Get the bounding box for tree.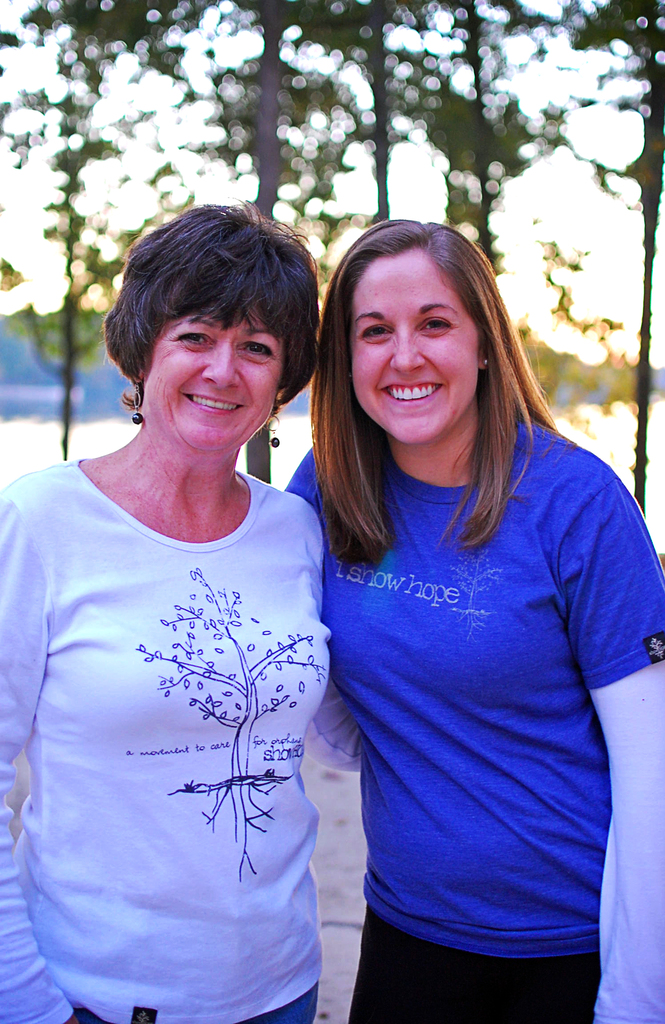
<box>550,0,664,509</box>.
